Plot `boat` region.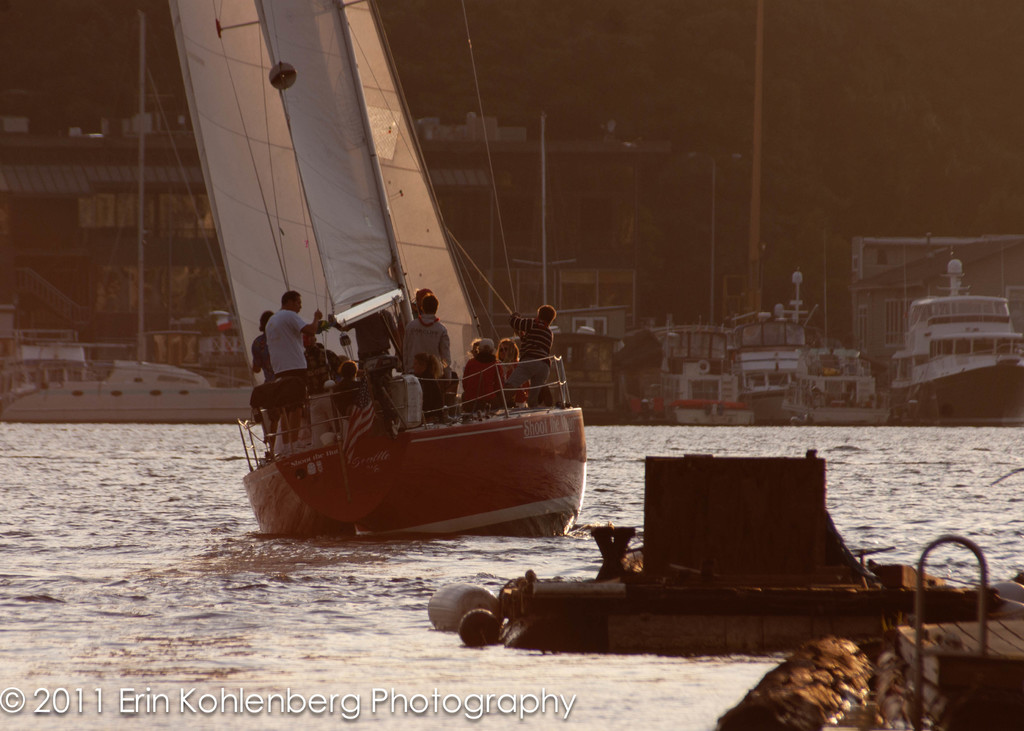
Plotted at 0,359,246,424.
